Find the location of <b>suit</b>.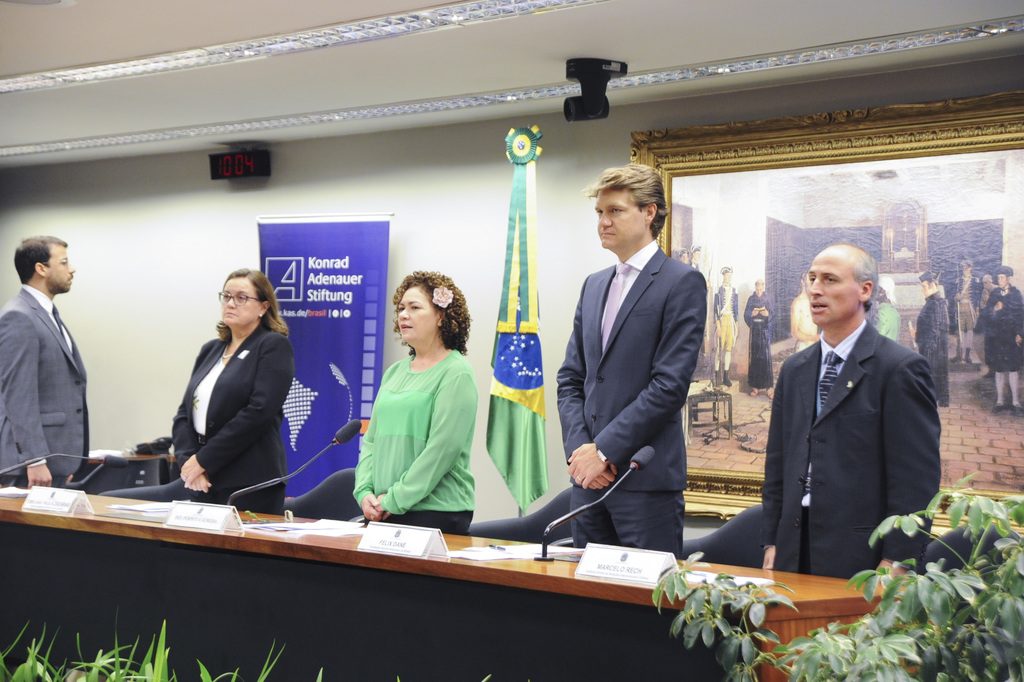
Location: x1=763 y1=238 x2=941 y2=592.
